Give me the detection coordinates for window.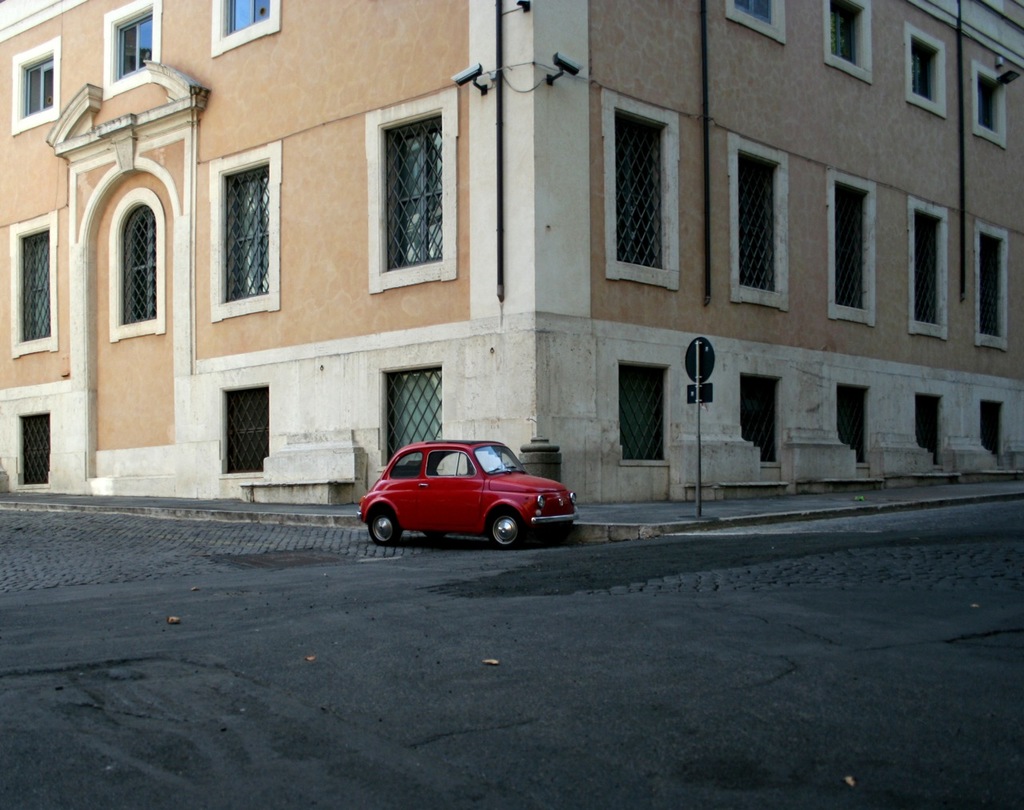
<region>622, 359, 674, 462</region>.
